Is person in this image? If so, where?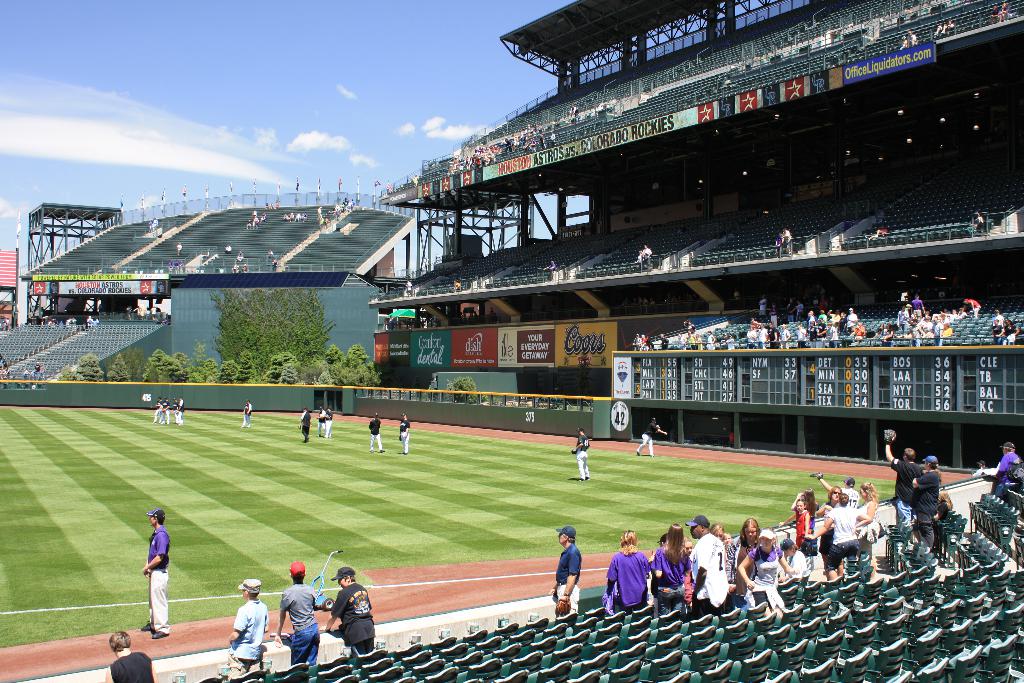
Yes, at x1=229 y1=572 x2=273 y2=682.
